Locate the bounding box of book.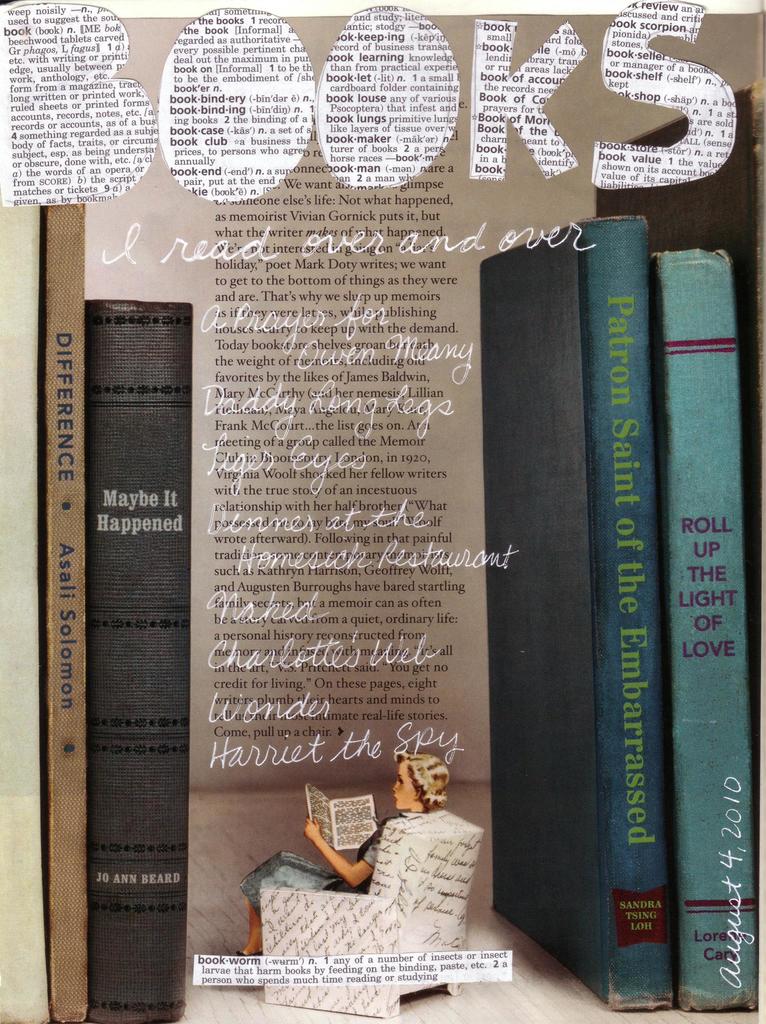
Bounding box: x1=53, y1=200, x2=97, y2=1019.
